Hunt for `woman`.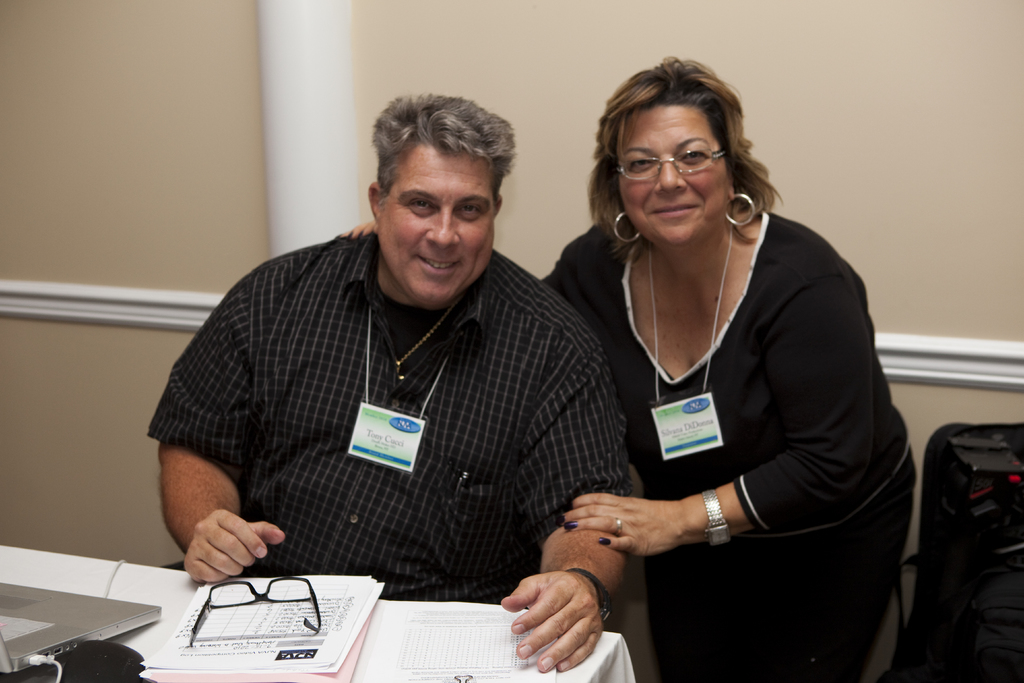
Hunted down at bbox(534, 63, 904, 682).
